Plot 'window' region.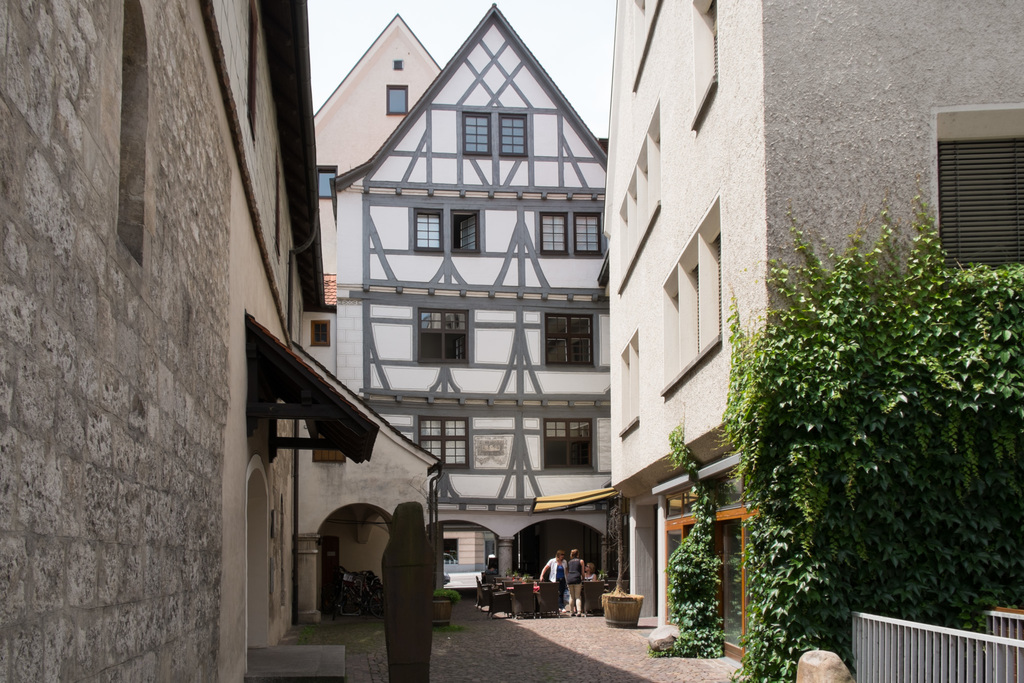
Plotted at BBox(244, 0, 266, 146).
